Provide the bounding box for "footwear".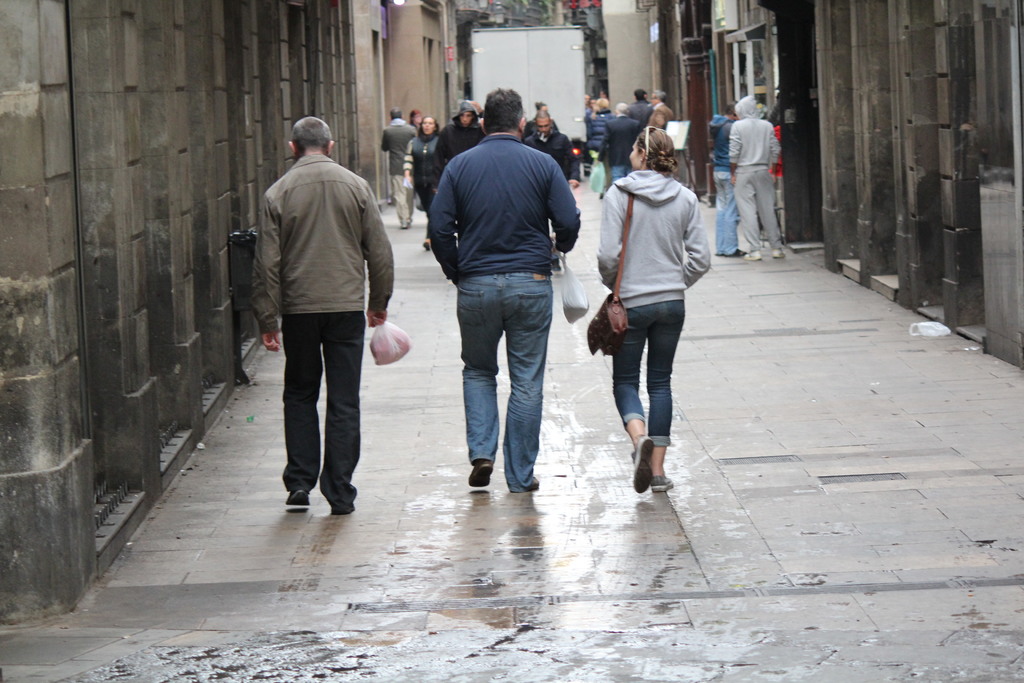
BBox(408, 217, 414, 226).
